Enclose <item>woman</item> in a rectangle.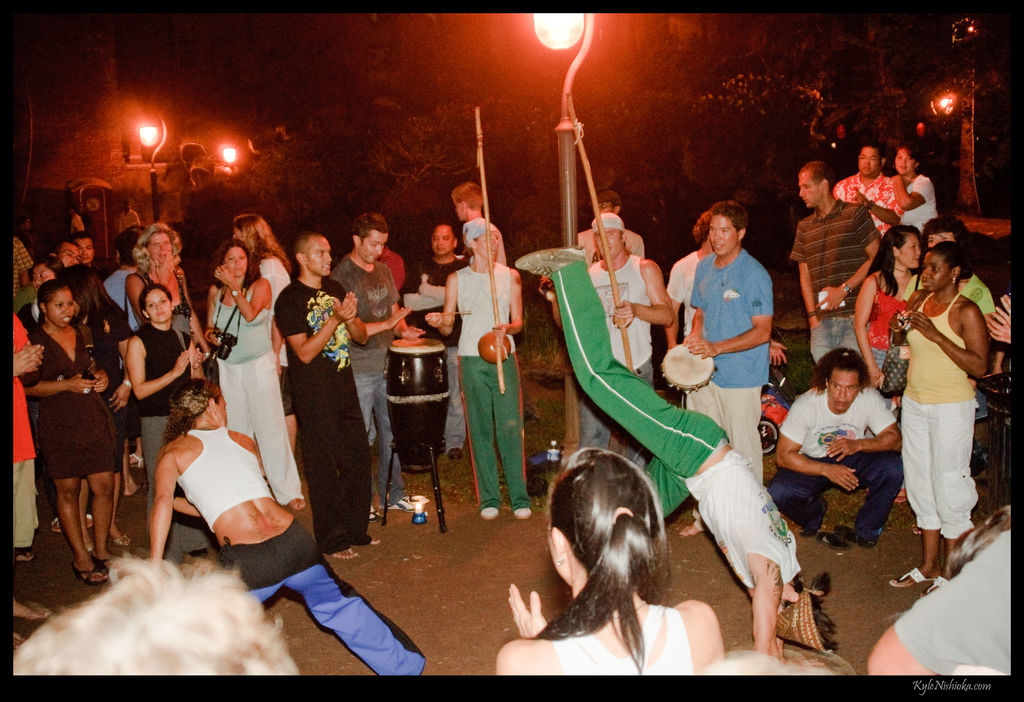
125 282 209 564.
